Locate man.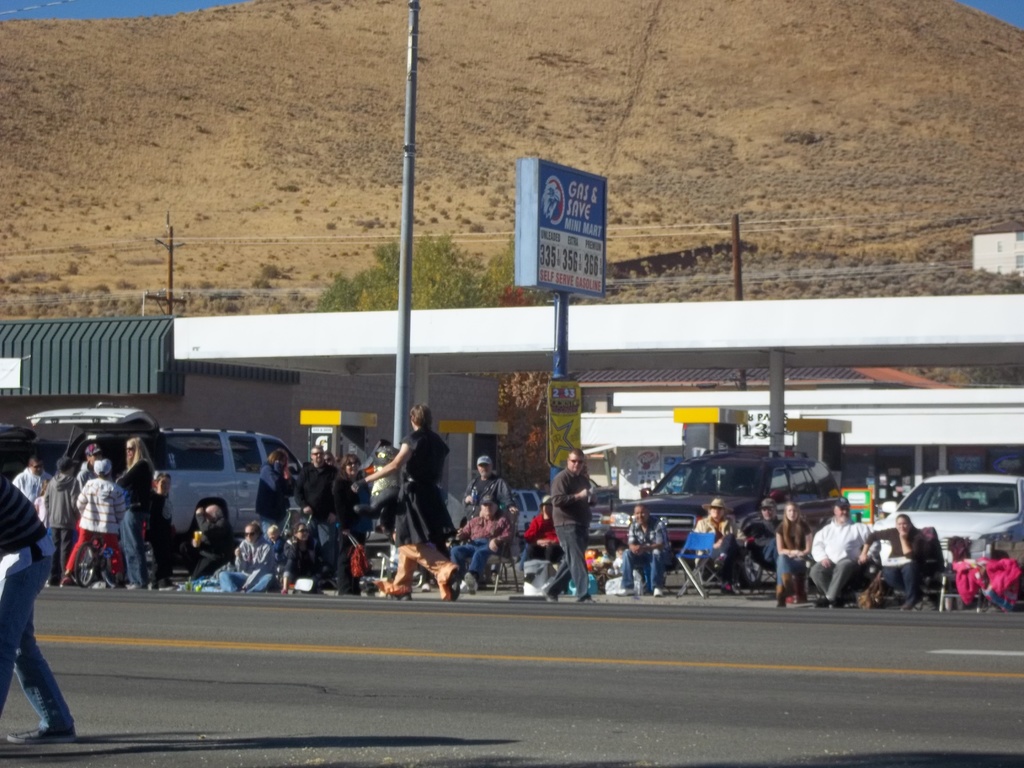
Bounding box: (left=294, top=444, right=338, bottom=583).
